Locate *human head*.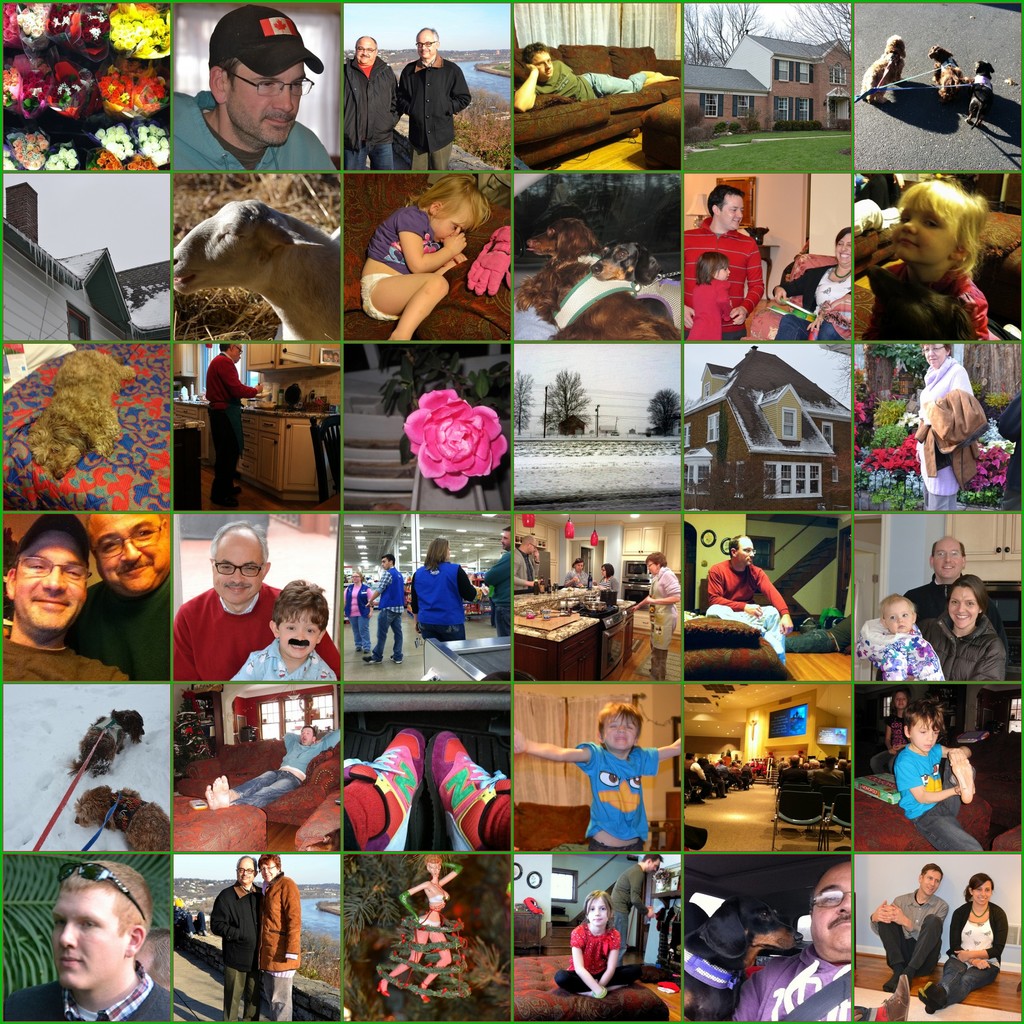
Bounding box: pyautogui.locateOnScreen(4, 518, 92, 641).
